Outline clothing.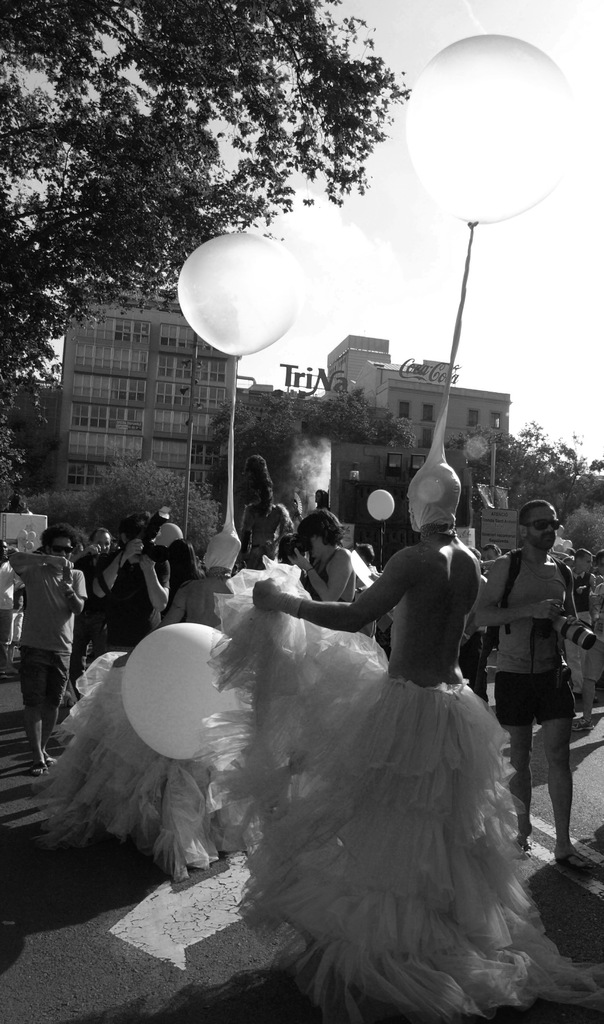
Outline: box(259, 531, 471, 652).
